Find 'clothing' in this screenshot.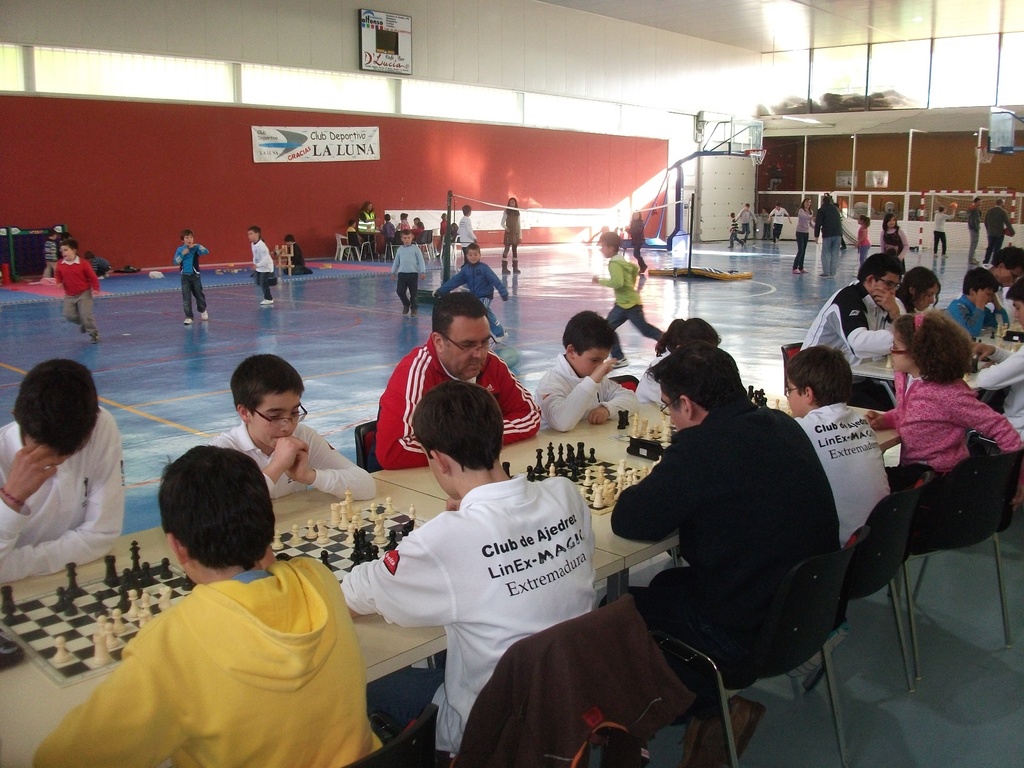
The bounding box for 'clothing' is 764:202:791:244.
